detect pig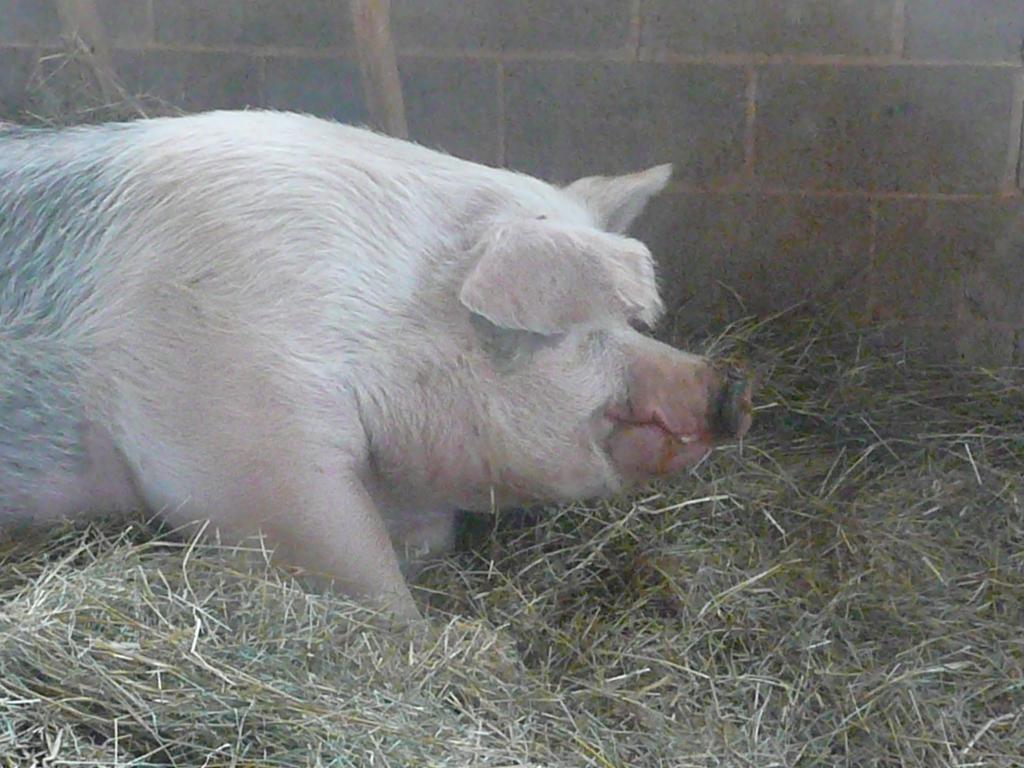
{"x1": 0, "y1": 105, "x2": 756, "y2": 636}
